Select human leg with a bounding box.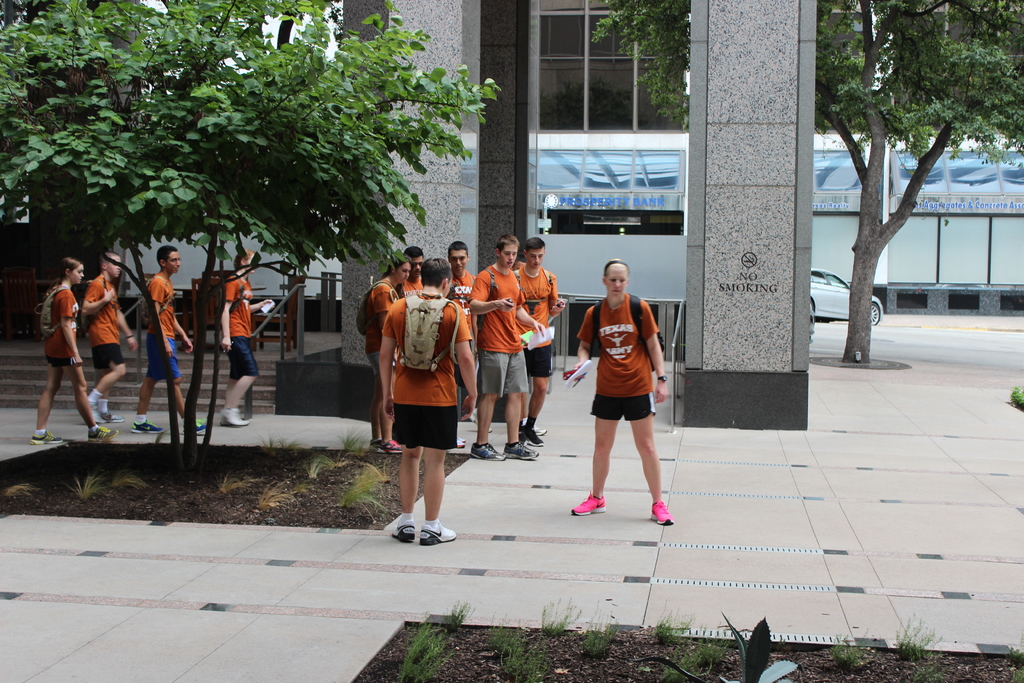
[157, 363, 199, 429].
